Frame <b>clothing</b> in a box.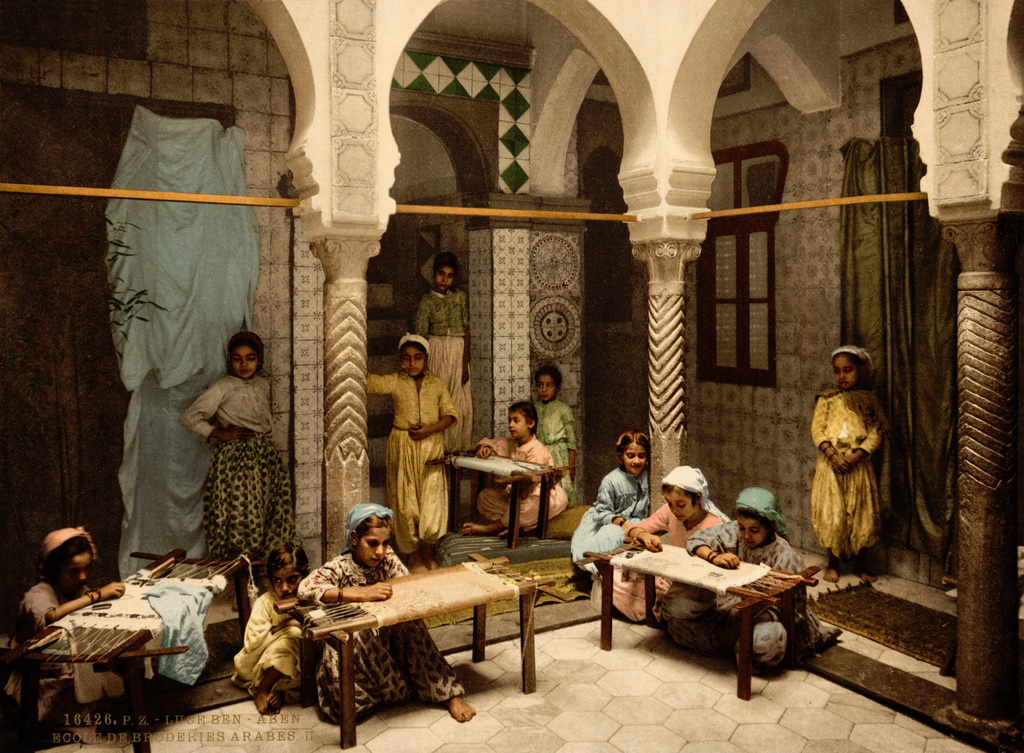
bbox(362, 374, 460, 556).
